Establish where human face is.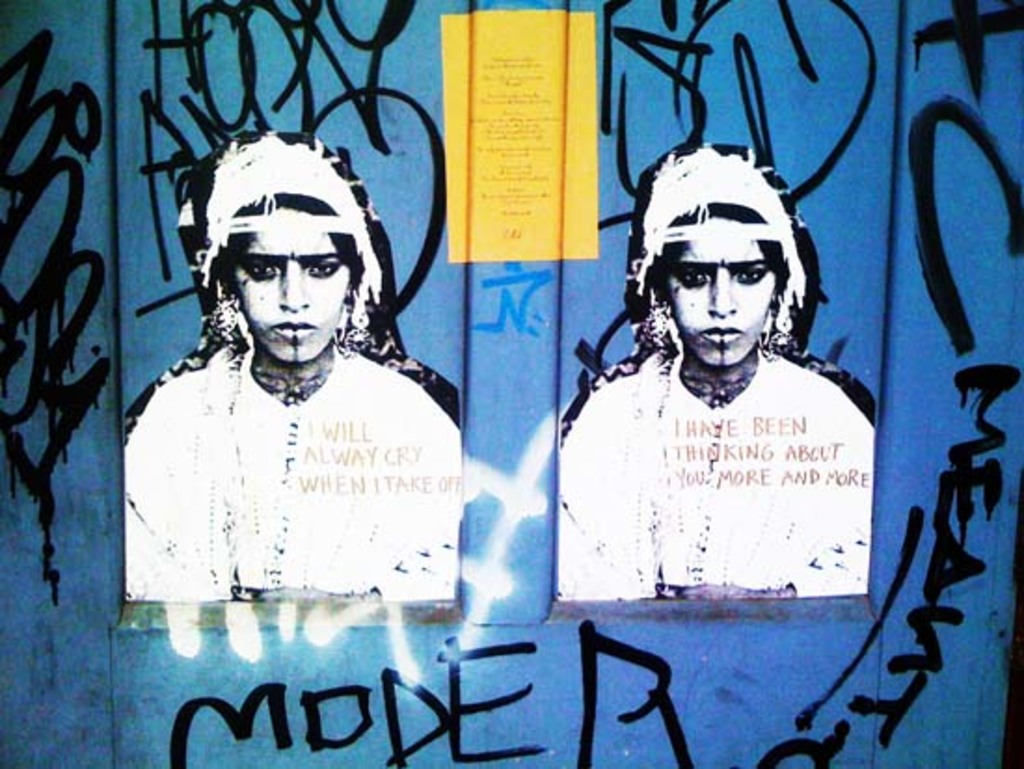
Established at rect(231, 205, 352, 359).
